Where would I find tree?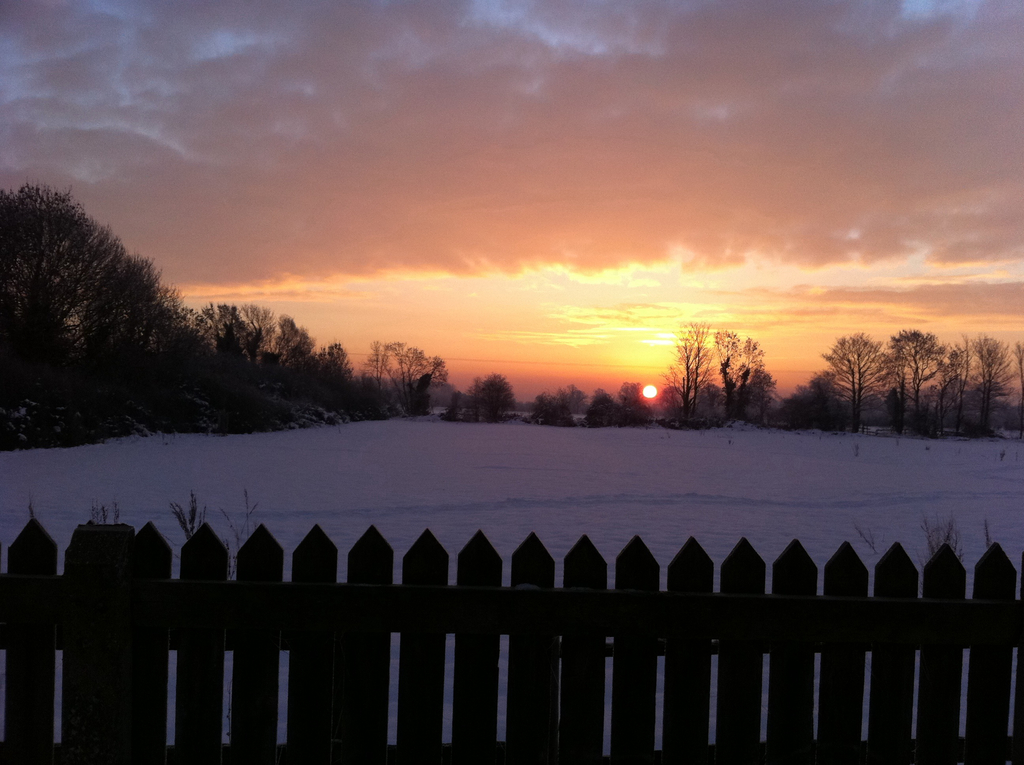
At locate(566, 385, 584, 411).
